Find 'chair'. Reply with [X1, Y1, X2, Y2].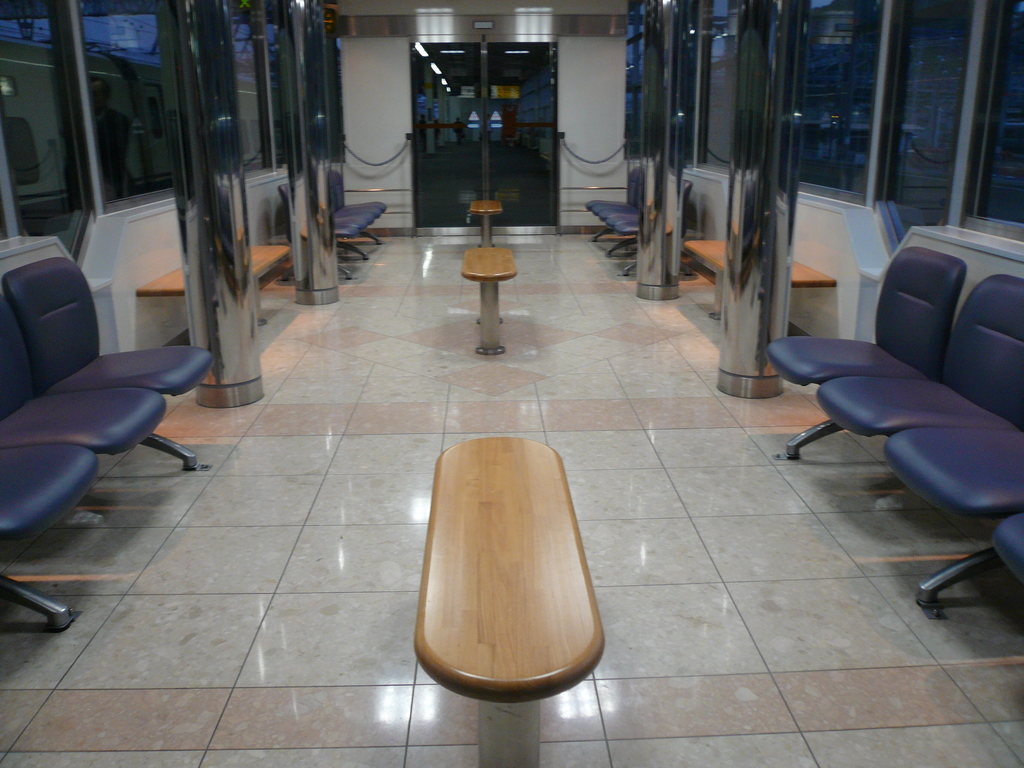
[0, 440, 96, 638].
